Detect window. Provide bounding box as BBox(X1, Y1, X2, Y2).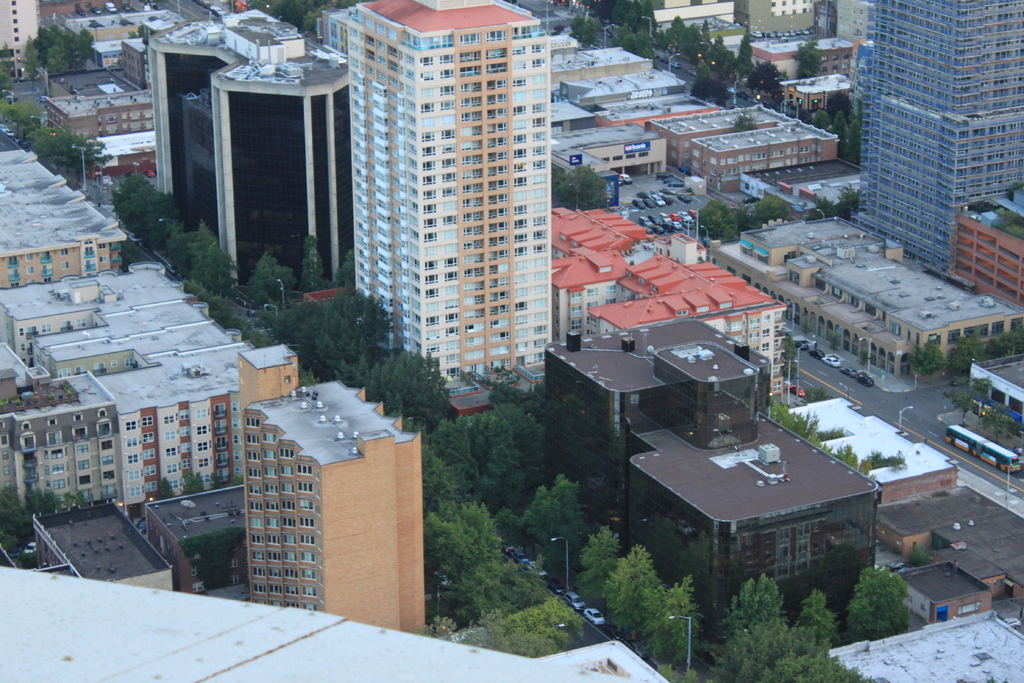
BBox(444, 186, 456, 195).
